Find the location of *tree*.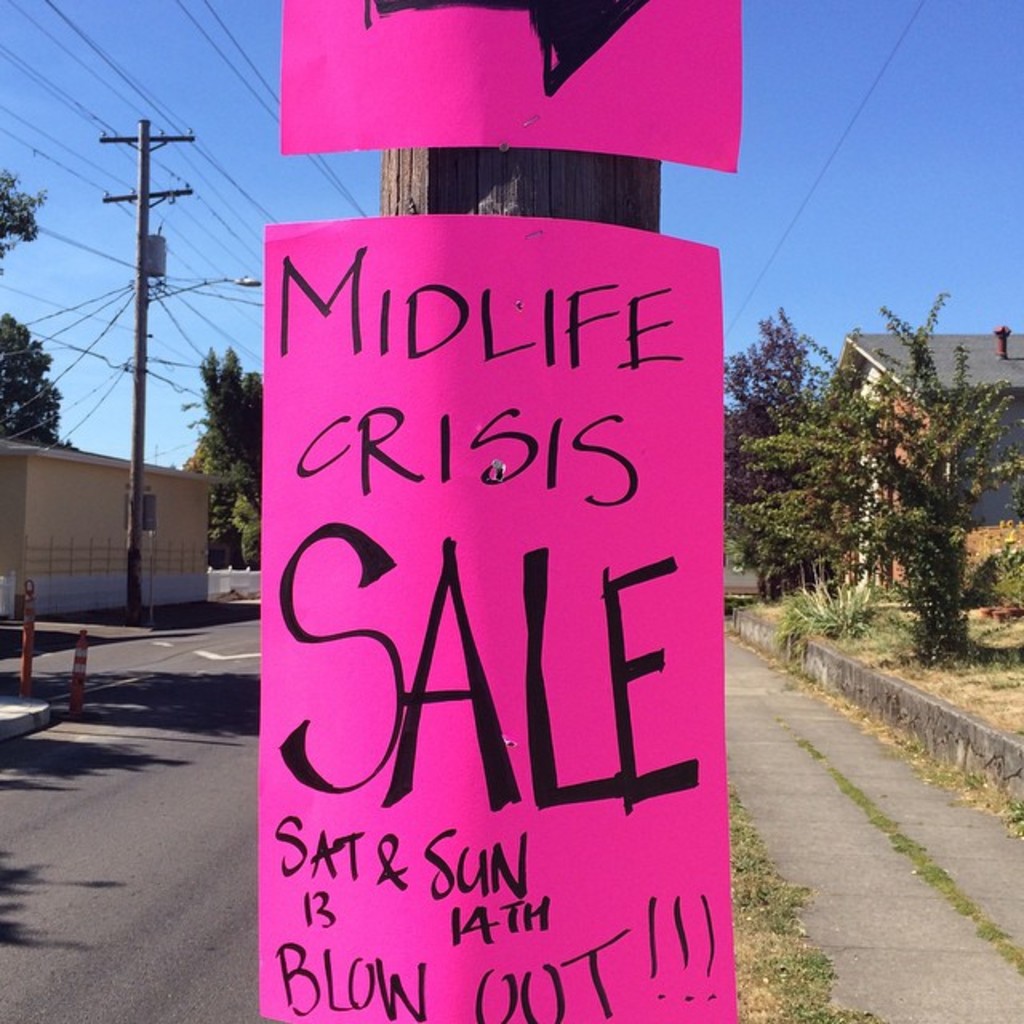
Location: region(722, 286, 878, 592).
